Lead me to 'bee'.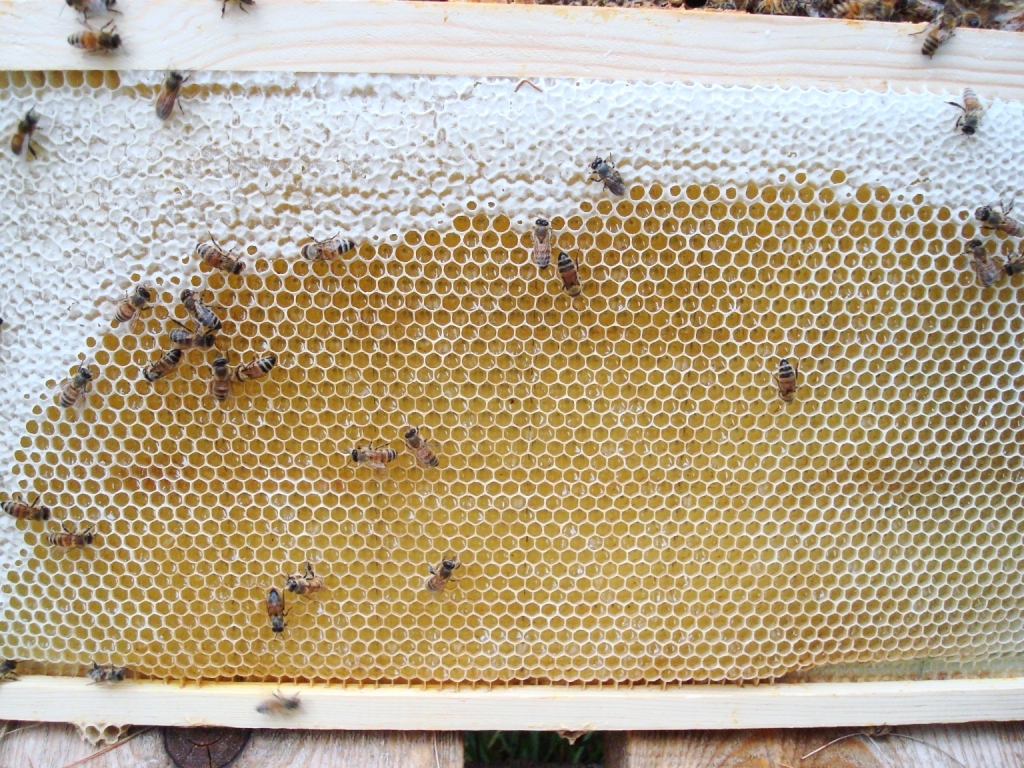
Lead to (160,57,183,124).
